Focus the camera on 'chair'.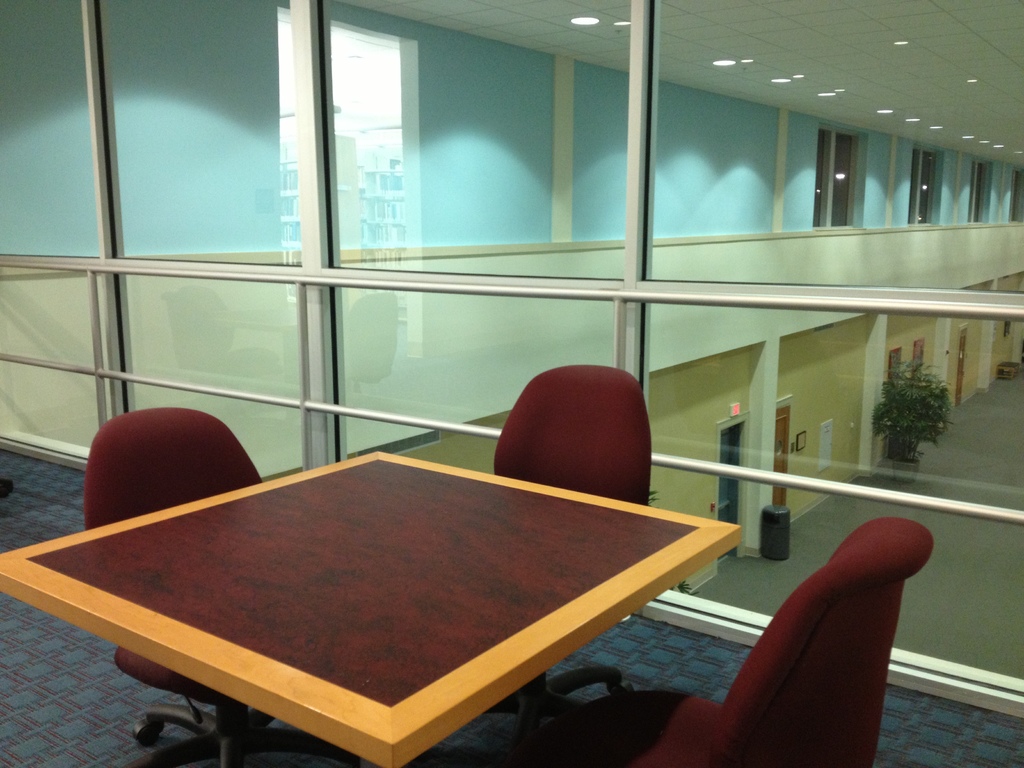
Focus region: 527,518,934,765.
